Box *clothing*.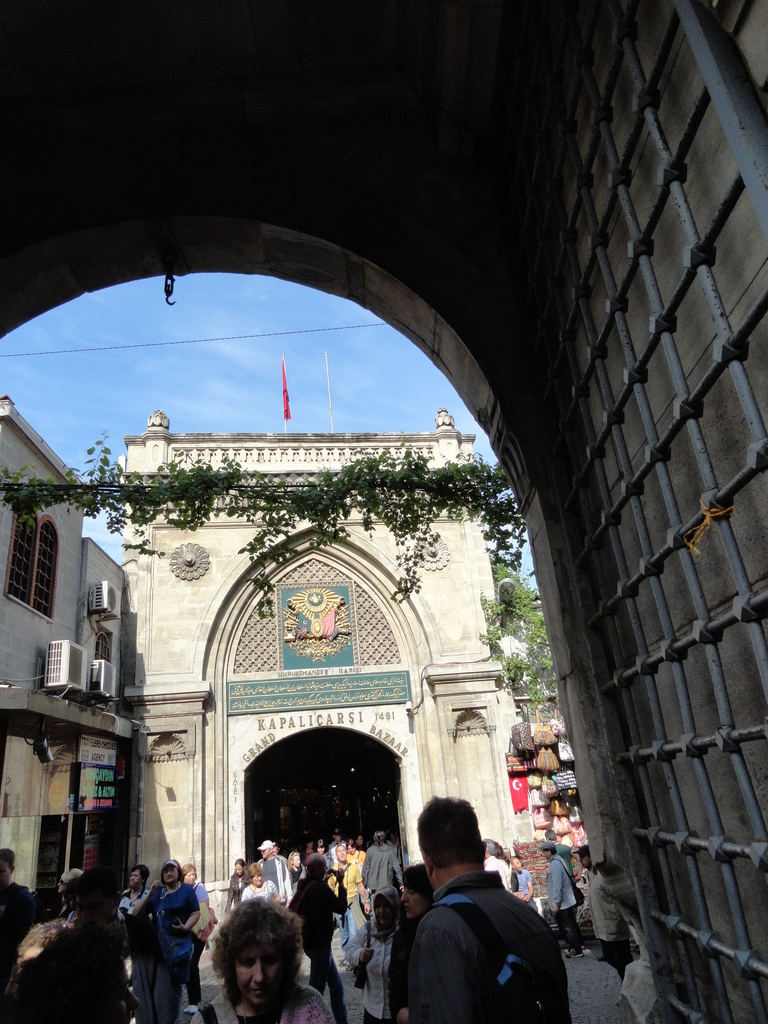
79,902,128,977.
